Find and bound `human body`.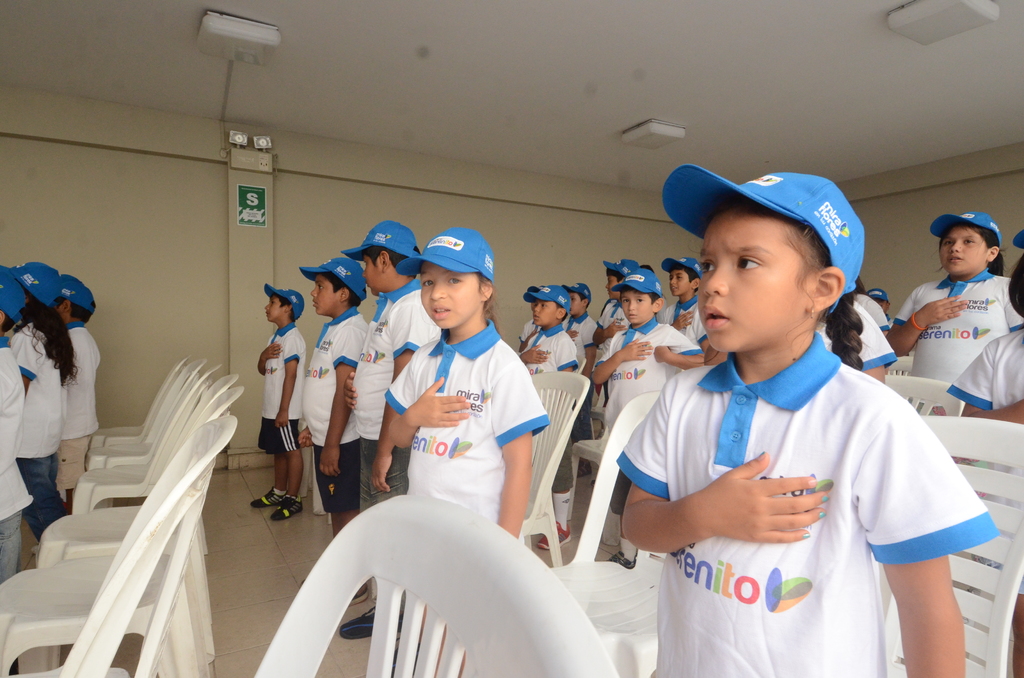
Bound: [384,318,545,539].
